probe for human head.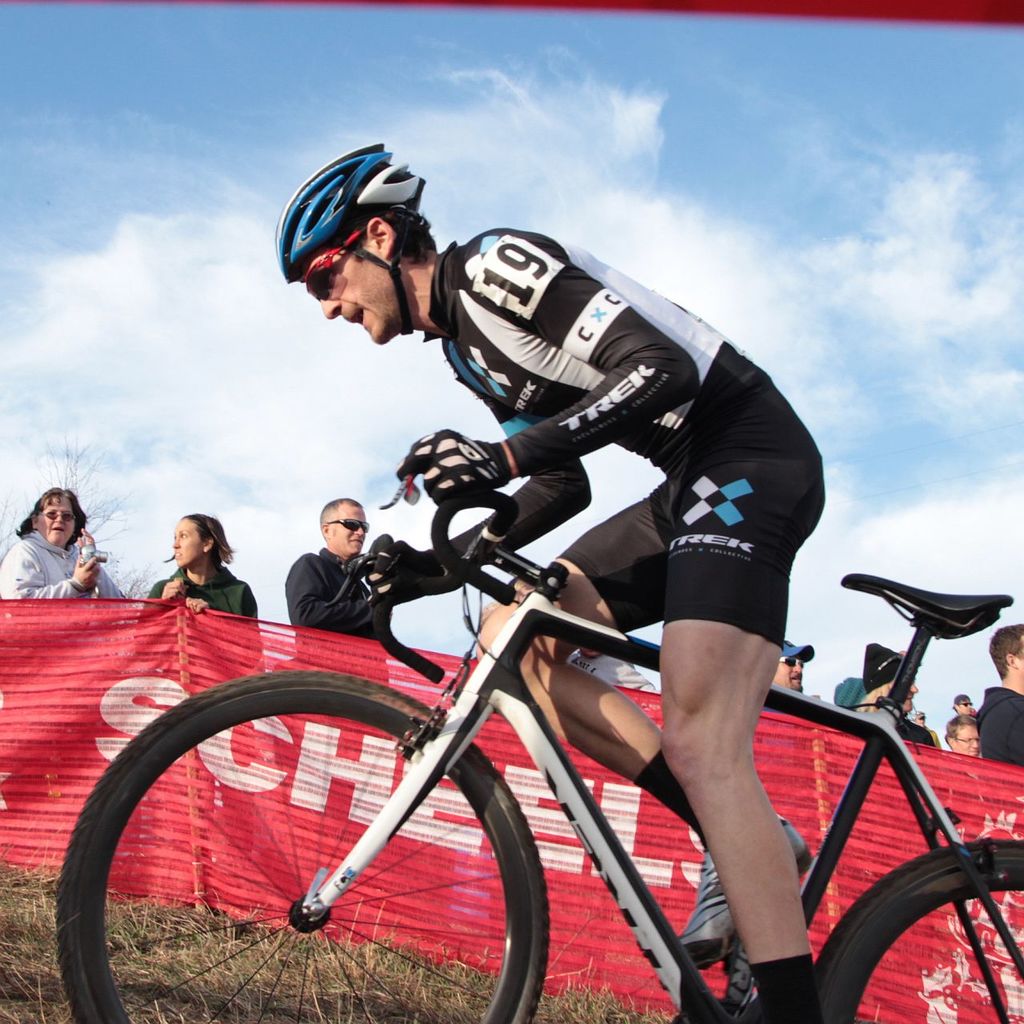
Probe result: bbox=[906, 706, 926, 723].
